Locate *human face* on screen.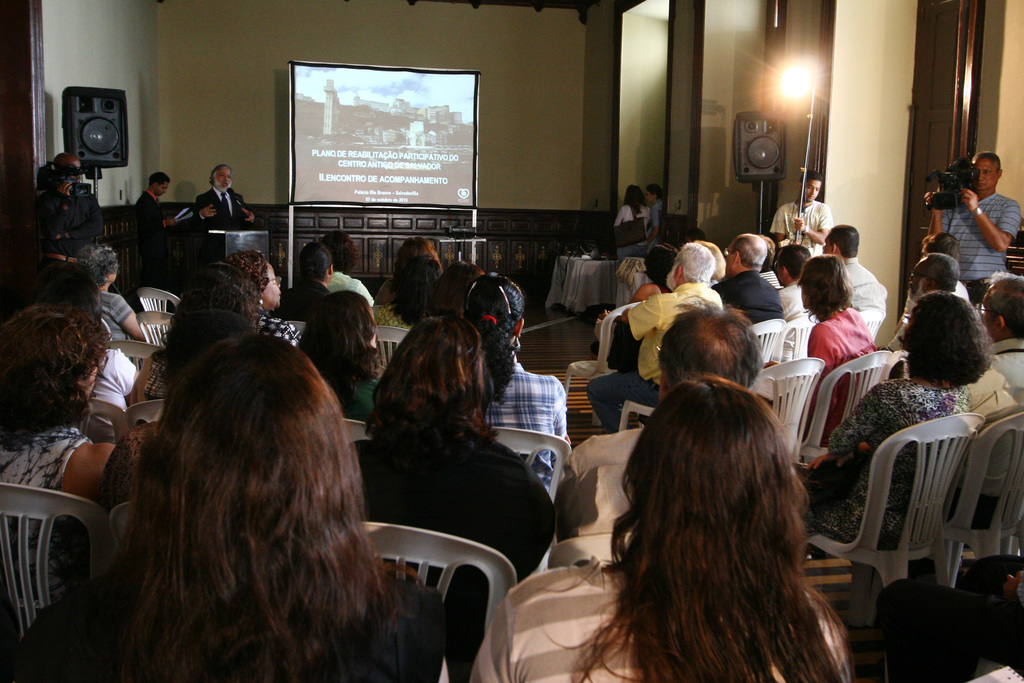
On screen at pyautogui.locateOnScreen(803, 184, 823, 201).
